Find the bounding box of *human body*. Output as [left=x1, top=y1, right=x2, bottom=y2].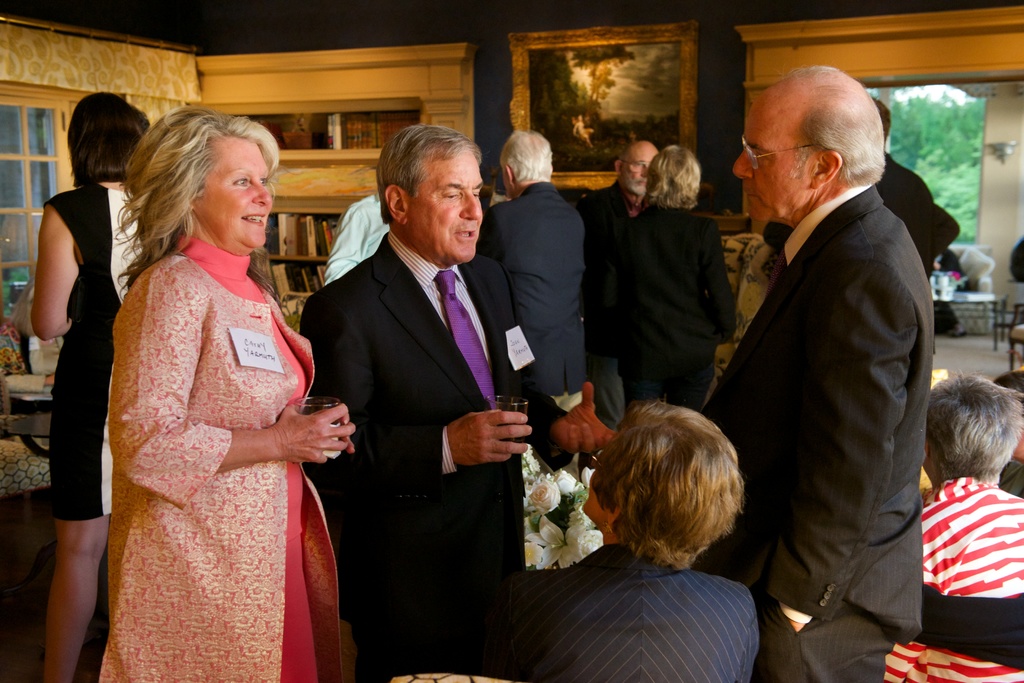
[left=298, top=122, right=527, bottom=682].
